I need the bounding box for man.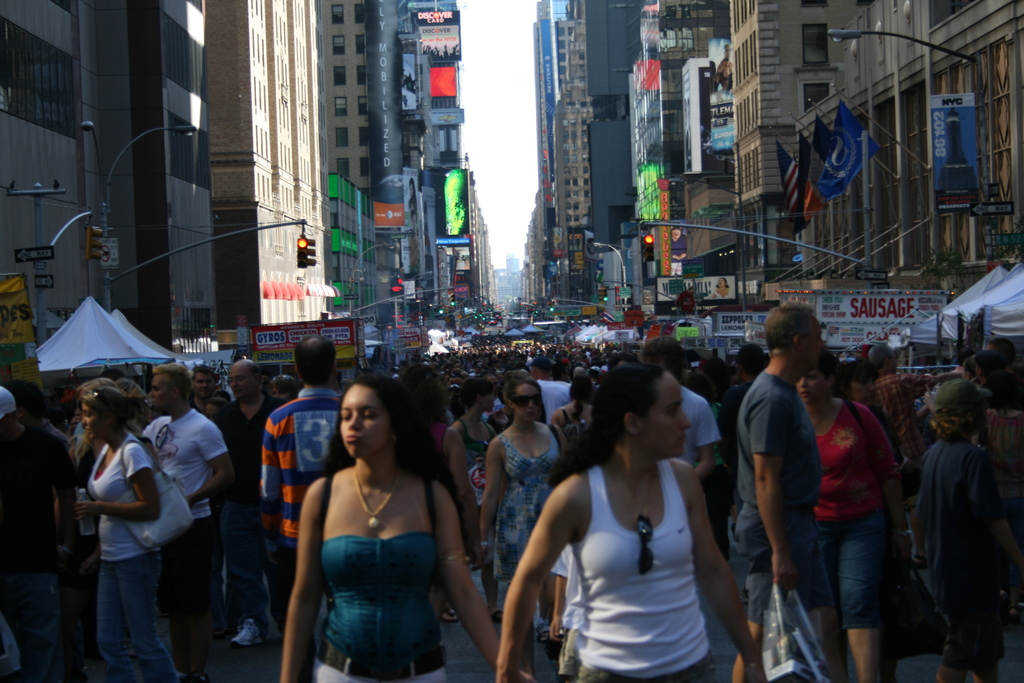
Here it is: box(0, 379, 90, 682).
